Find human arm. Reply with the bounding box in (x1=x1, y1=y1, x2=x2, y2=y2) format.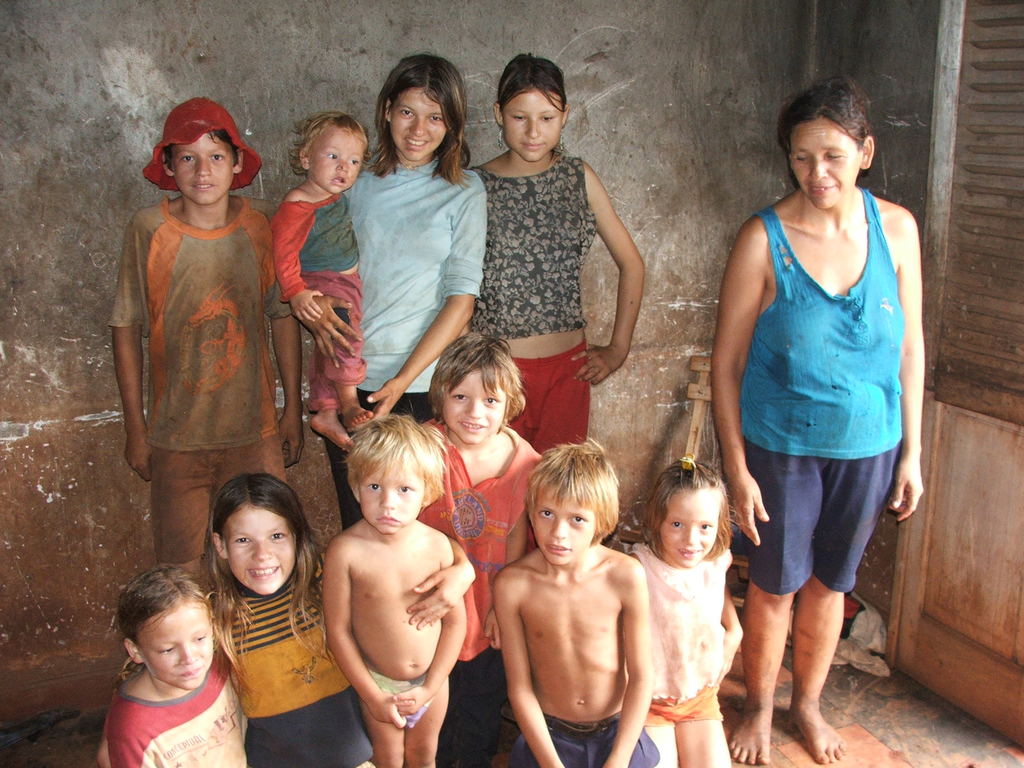
(x1=890, y1=204, x2=926, y2=520).
